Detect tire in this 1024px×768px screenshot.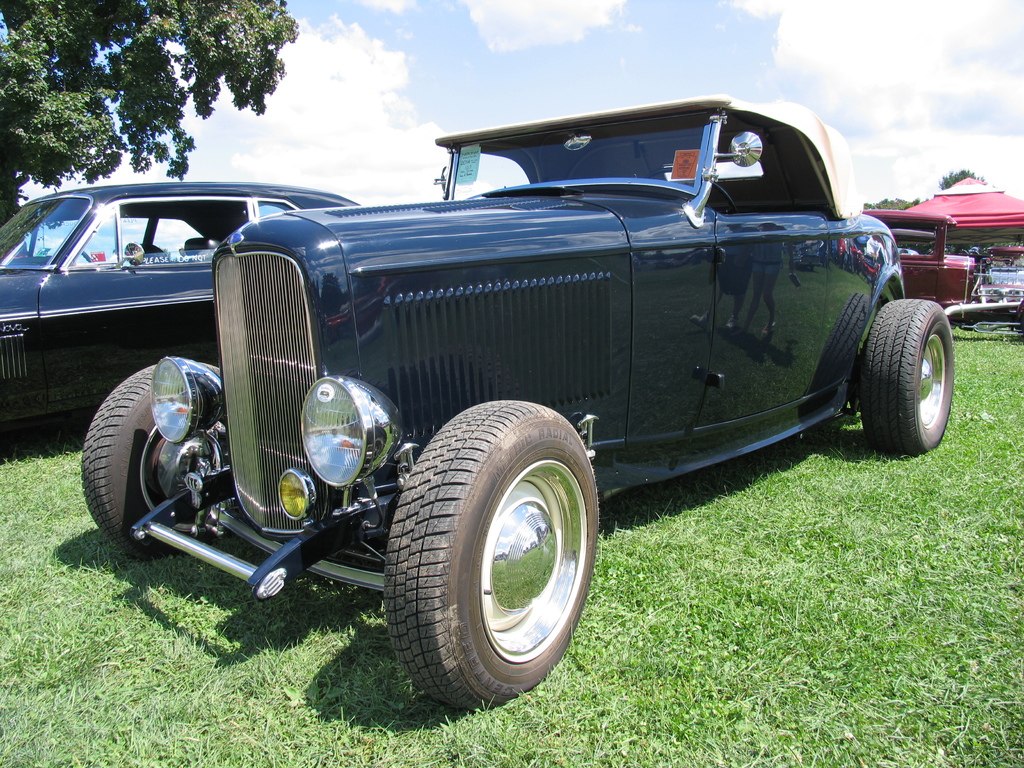
Detection: select_region(860, 300, 955, 458).
